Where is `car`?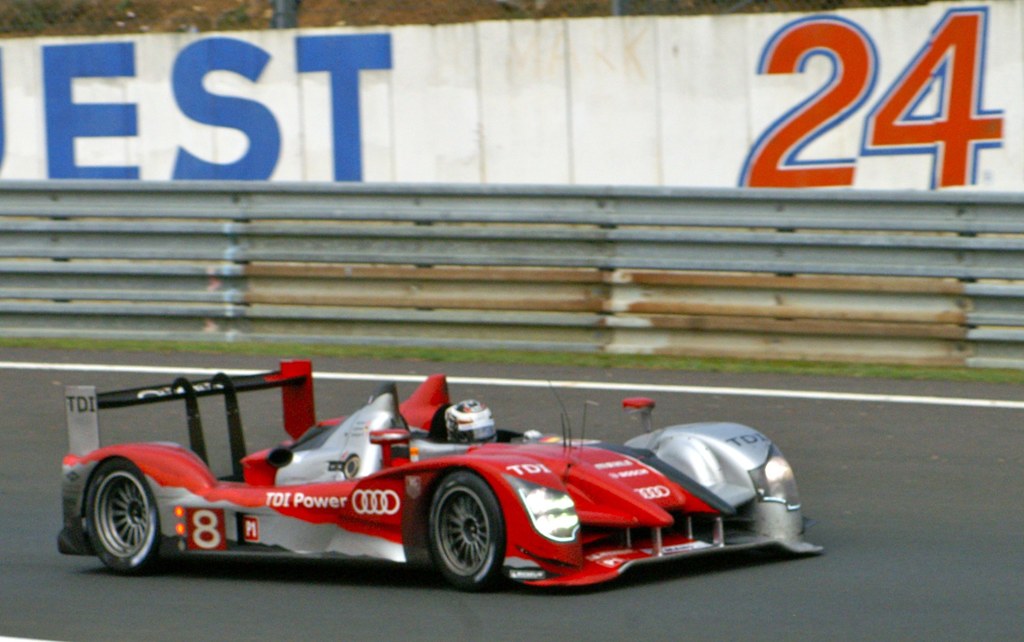
region(56, 362, 822, 590).
